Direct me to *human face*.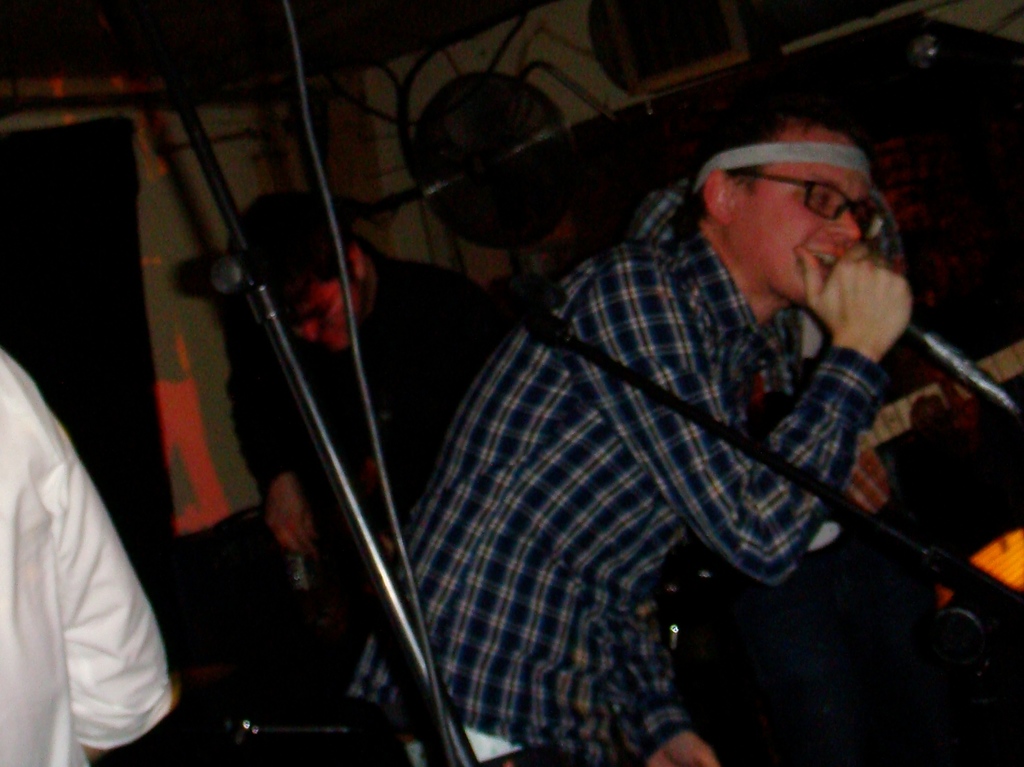
Direction: [x1=734, y1=141, x2=876, y2=304].
